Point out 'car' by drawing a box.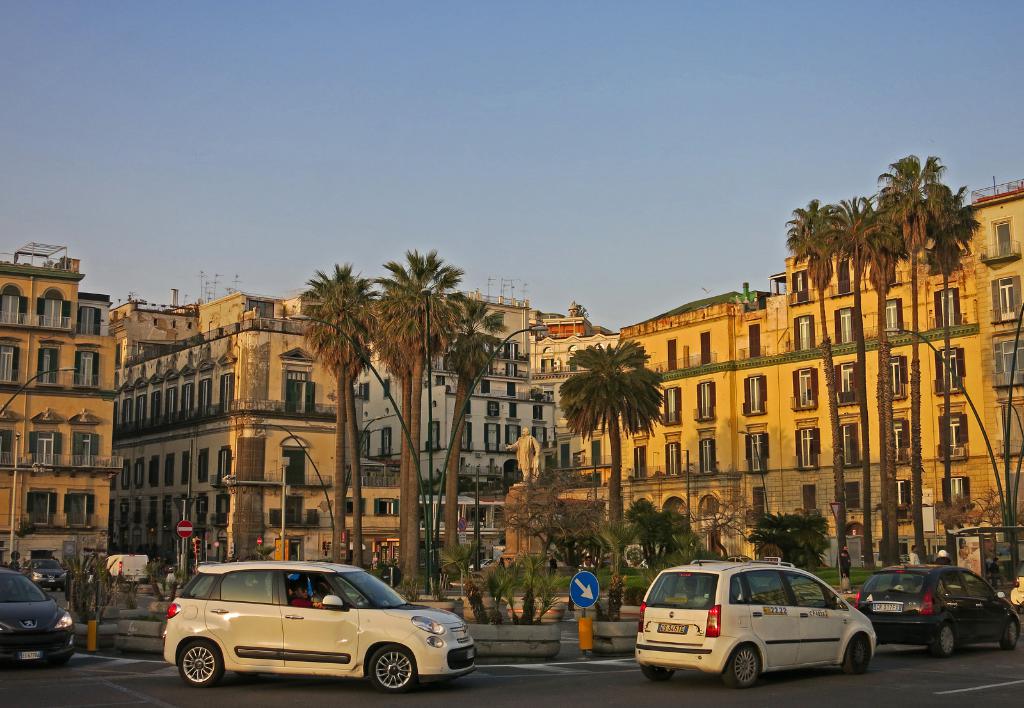
x1=845, y1=556, x2=1023, y2=657.
